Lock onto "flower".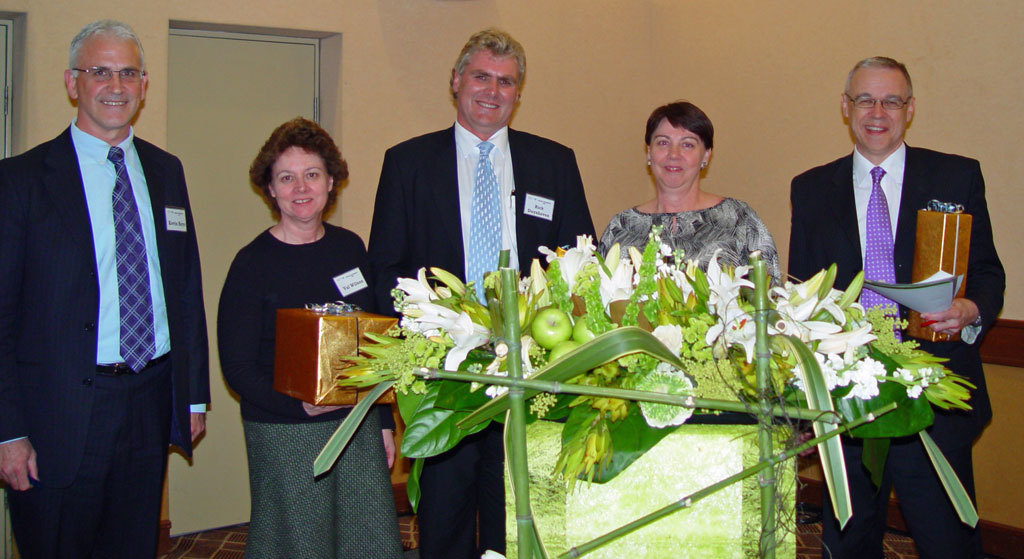
Locked: (392,264,446,333).
